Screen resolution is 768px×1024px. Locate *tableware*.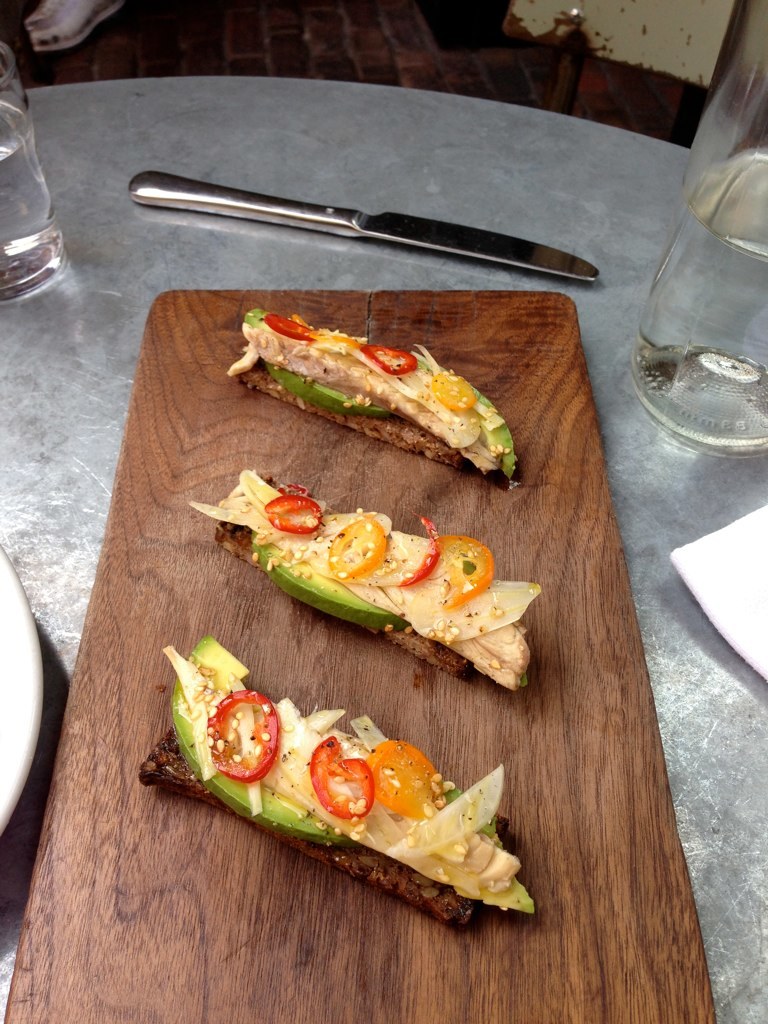
{"left": 124, "top": 168, "right": 605, "bottom": 285}.
